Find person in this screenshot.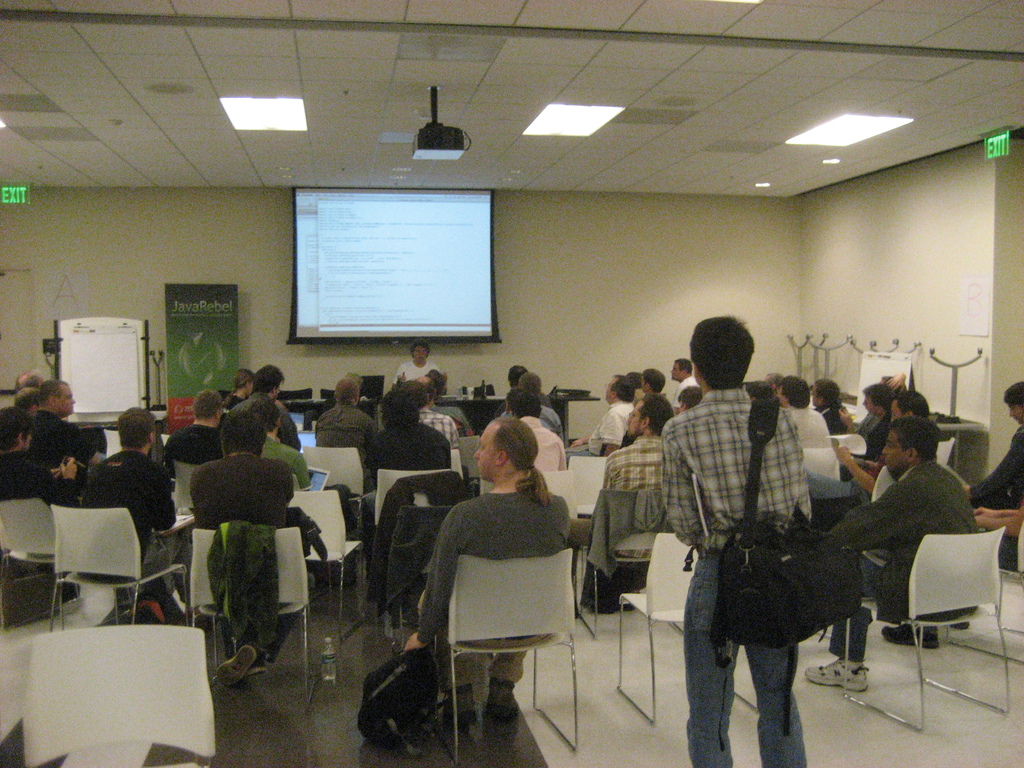
The bounding box for person is pyautogui.locateOnScreen(35, 378, 93, 461).
